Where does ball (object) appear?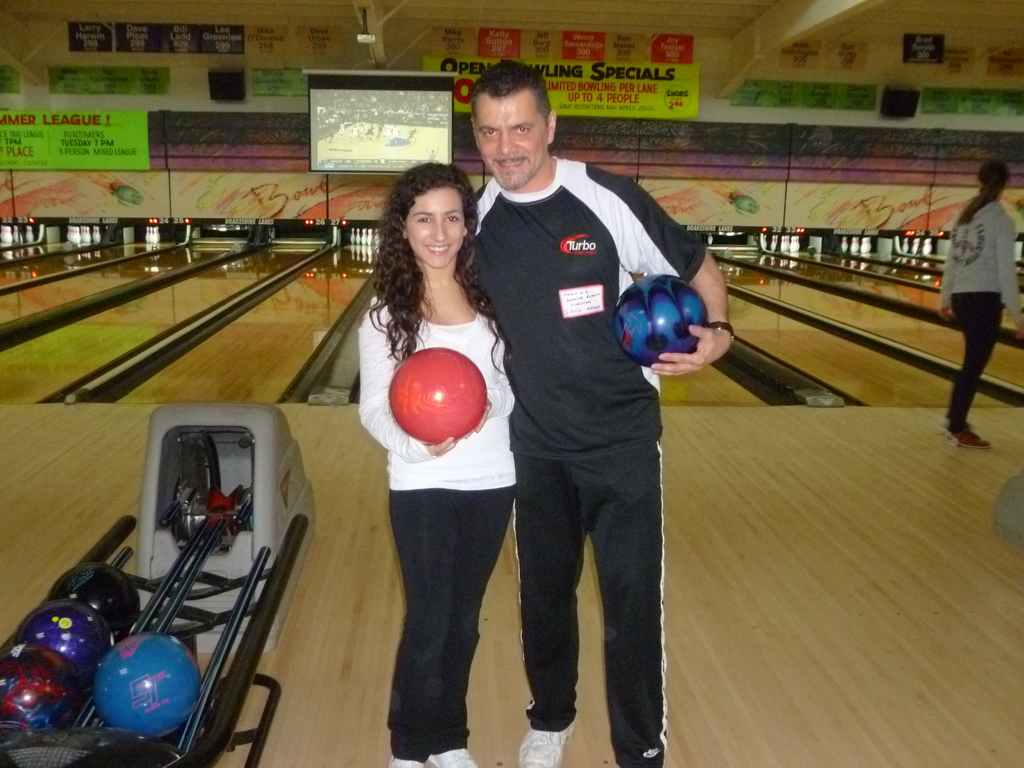
Appears at pyautogui.locateOnScreen(47, 564, 140, 641).
